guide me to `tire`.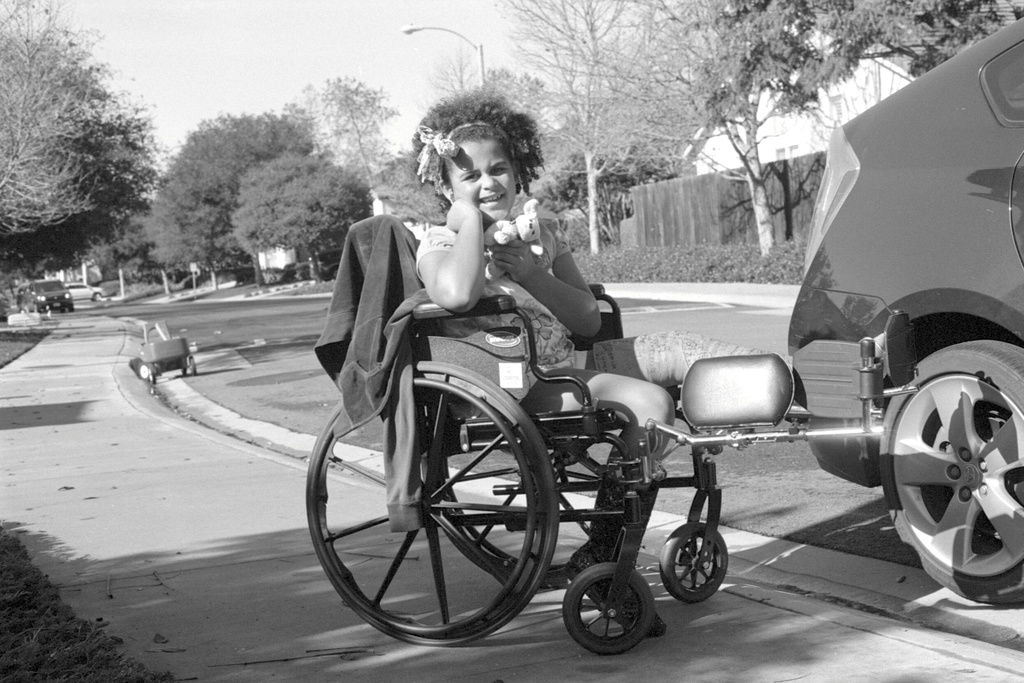
Guidance: left=657, top=524, right=730, bottom=604.
